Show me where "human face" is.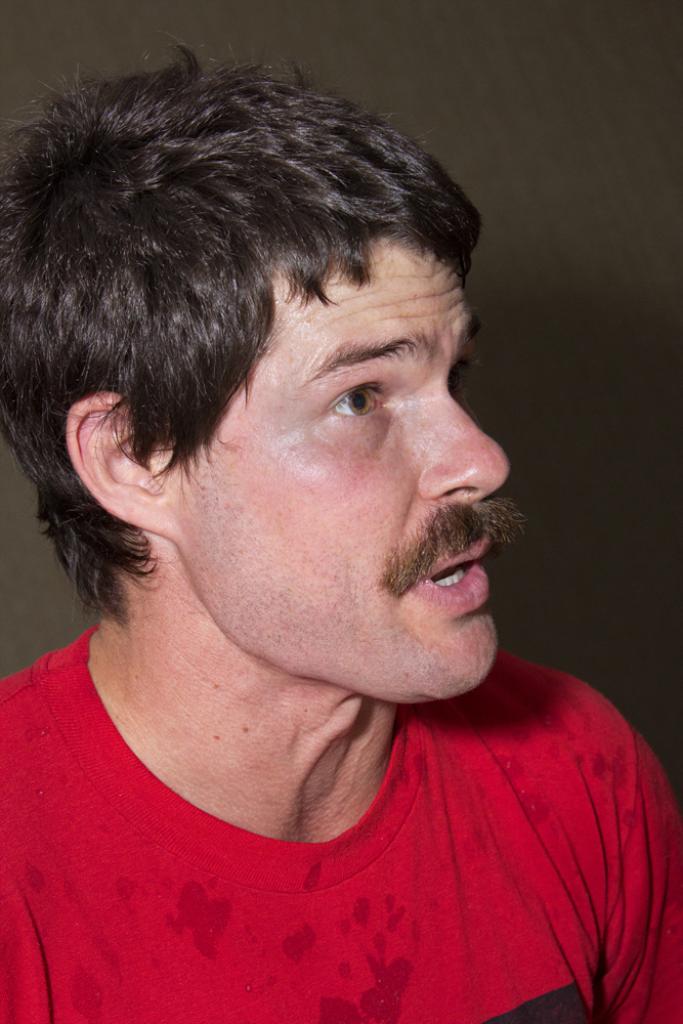
"human face" is at 176,248,529,700.
